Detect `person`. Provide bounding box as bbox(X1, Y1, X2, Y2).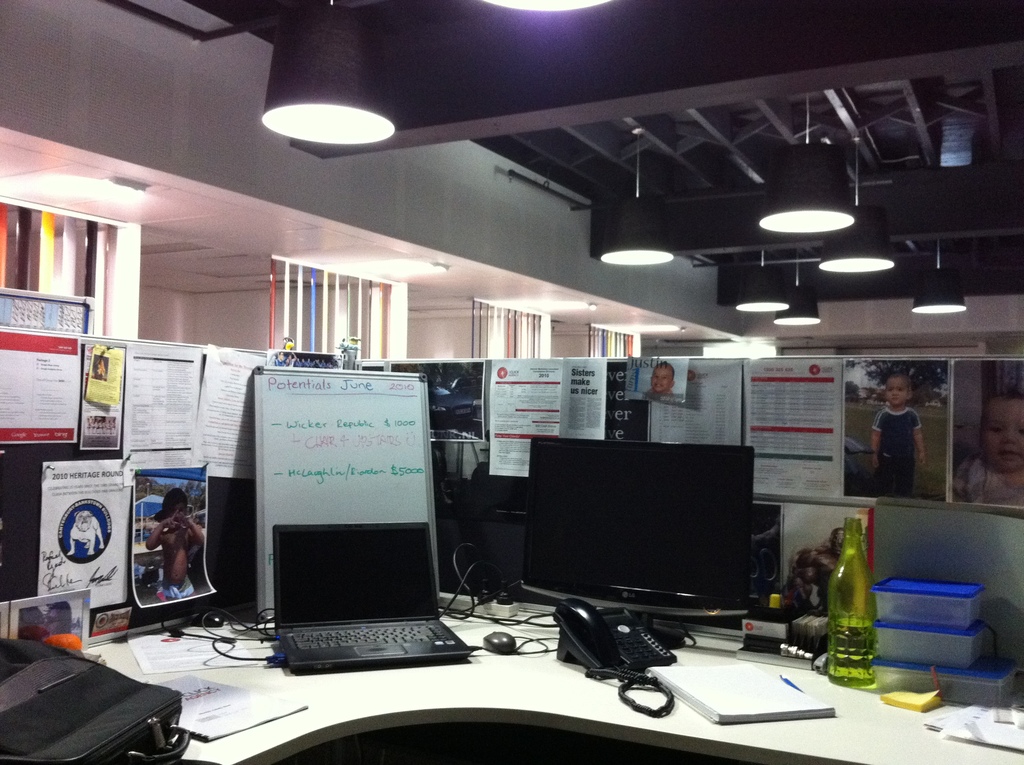
bbox(126, 490, 191, 632).
